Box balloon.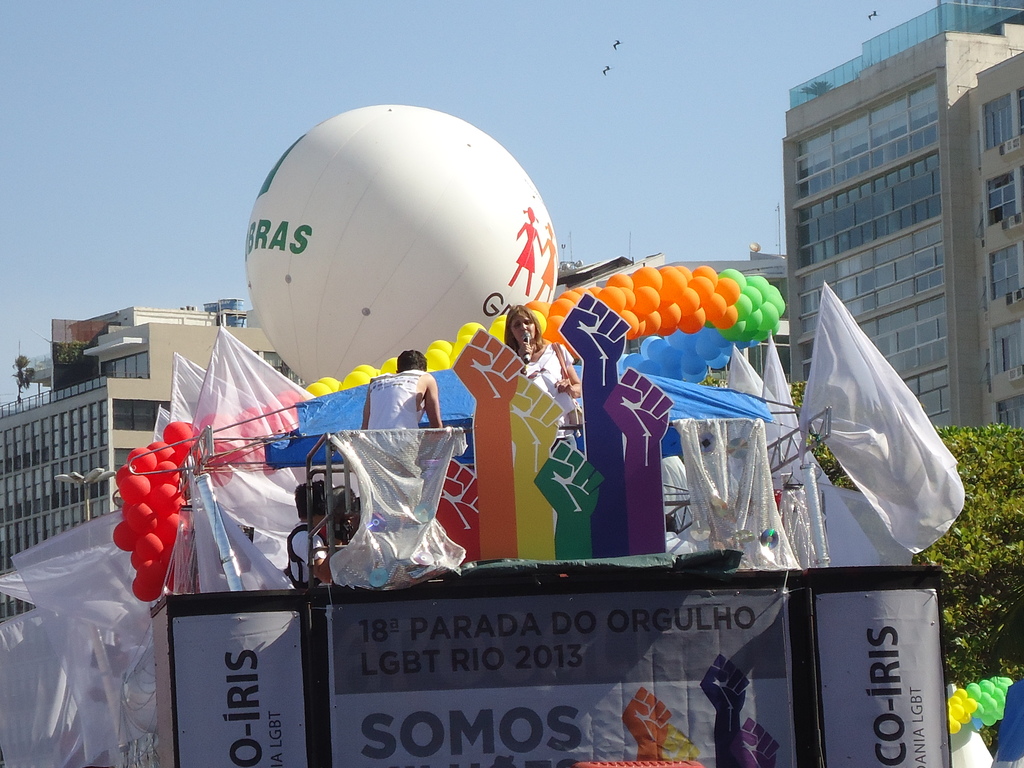
x1=320, y1=372, x2=341, y2=394.
